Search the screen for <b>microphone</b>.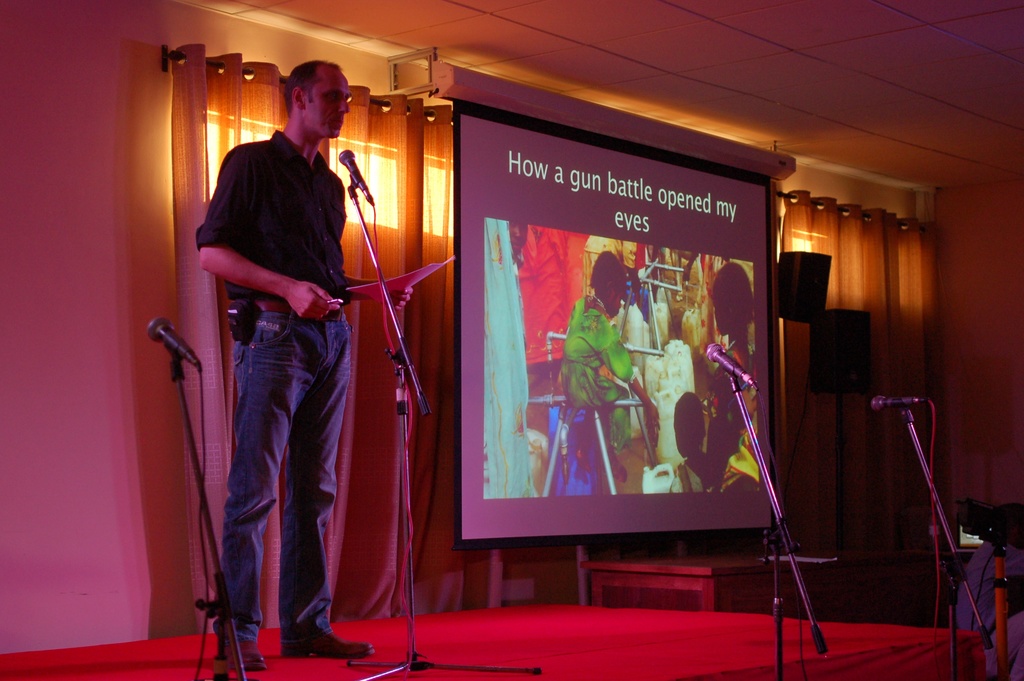
Found at box=[707, 343, 755, 387].
